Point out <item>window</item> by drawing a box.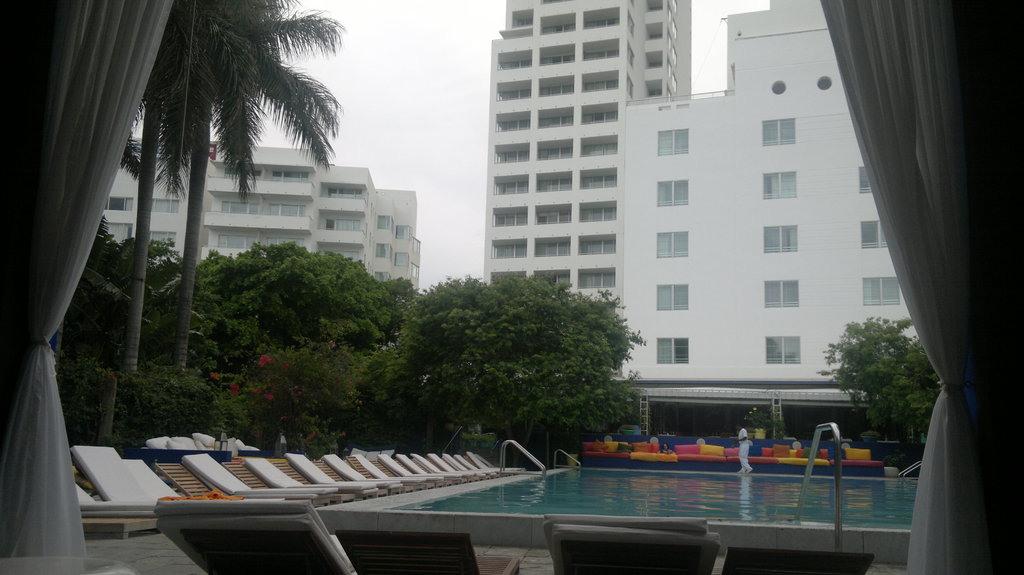
[left=657, top=180, right=690, bottom=203].
